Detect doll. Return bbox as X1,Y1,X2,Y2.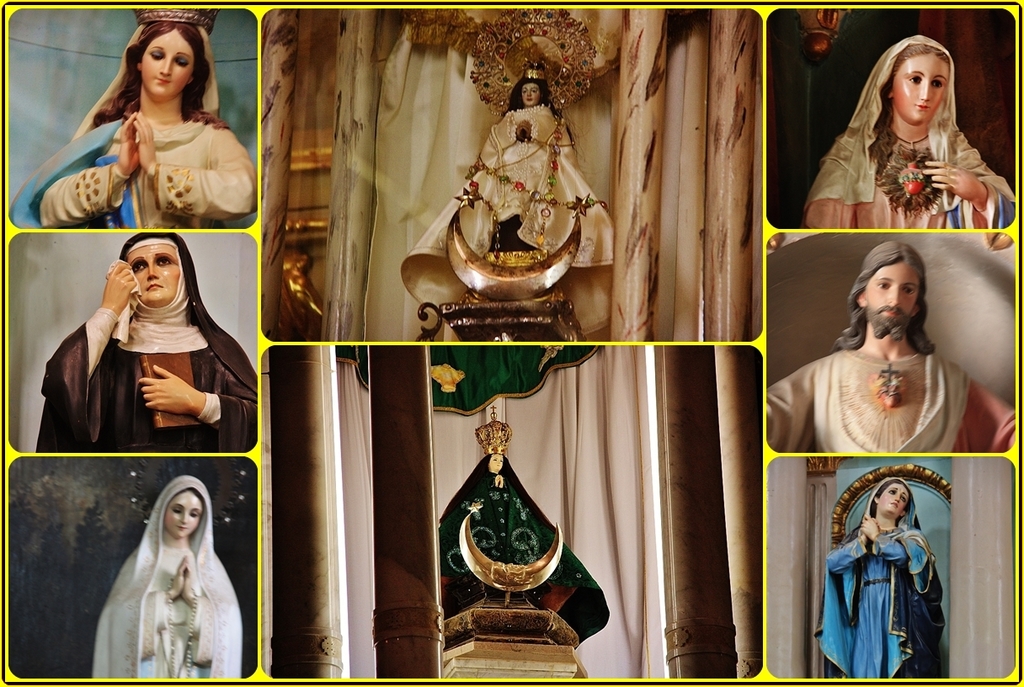
755,243,1023,450.
